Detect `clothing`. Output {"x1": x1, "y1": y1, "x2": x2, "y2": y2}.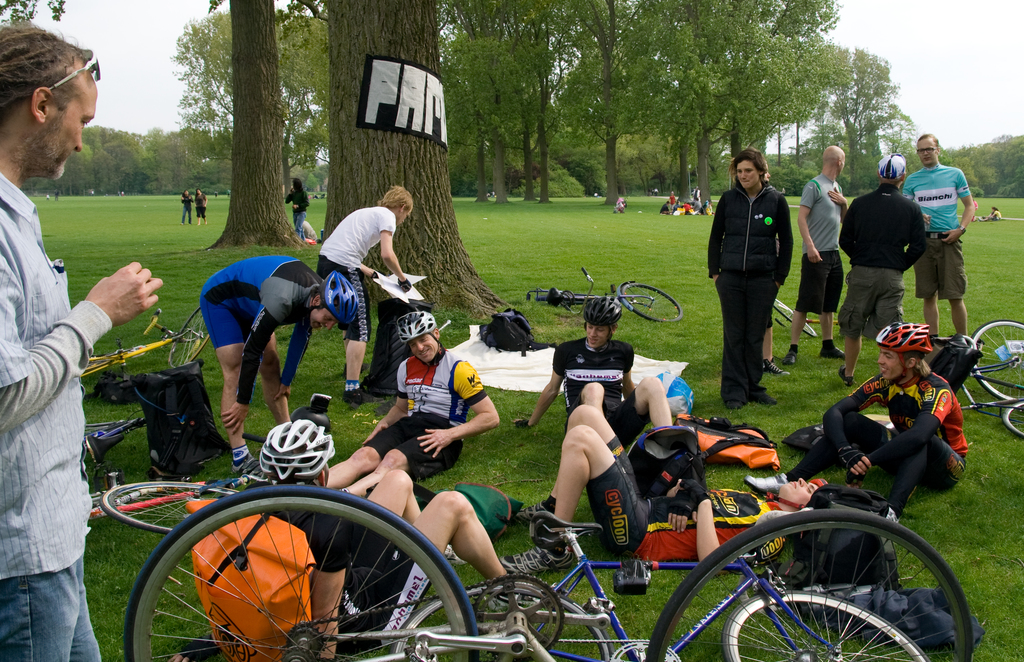
{"x1": 891, "y1": 156, "x2": 978, "y2": 301}.
